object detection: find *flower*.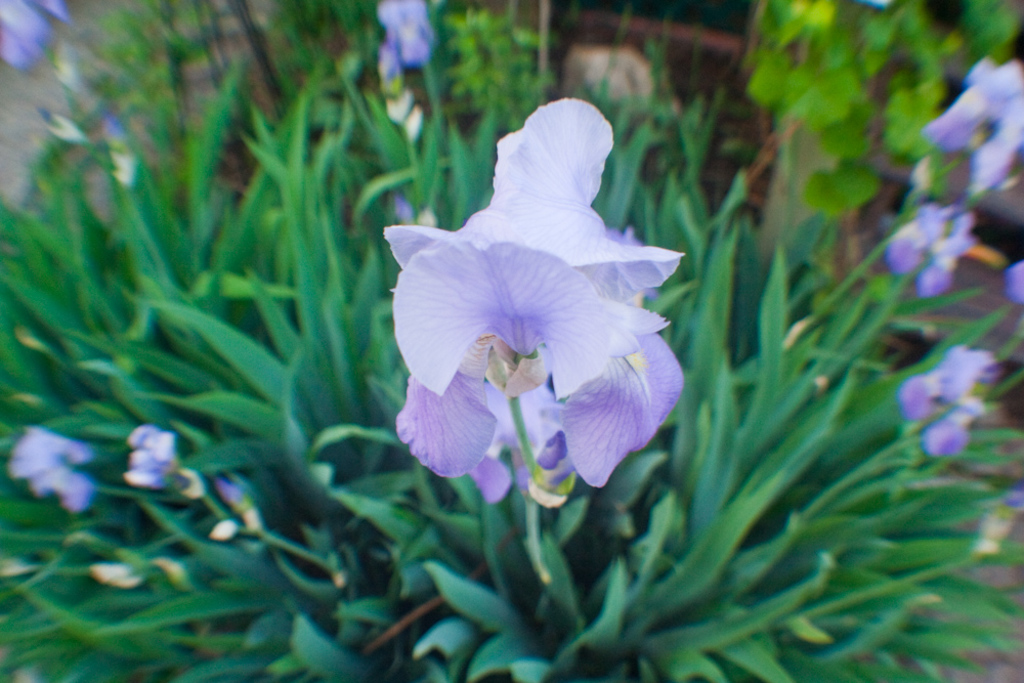
(x1=364, y1=0, x2=436, y2=75).
